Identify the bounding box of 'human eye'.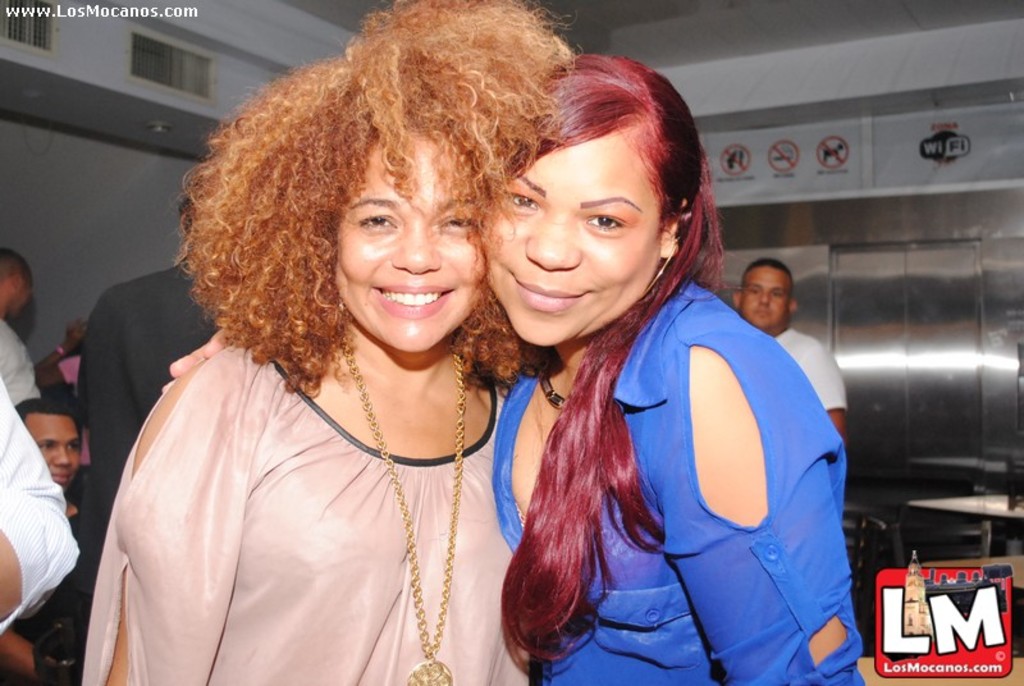
x1=65, y1=439, x2=78, y2=459.
